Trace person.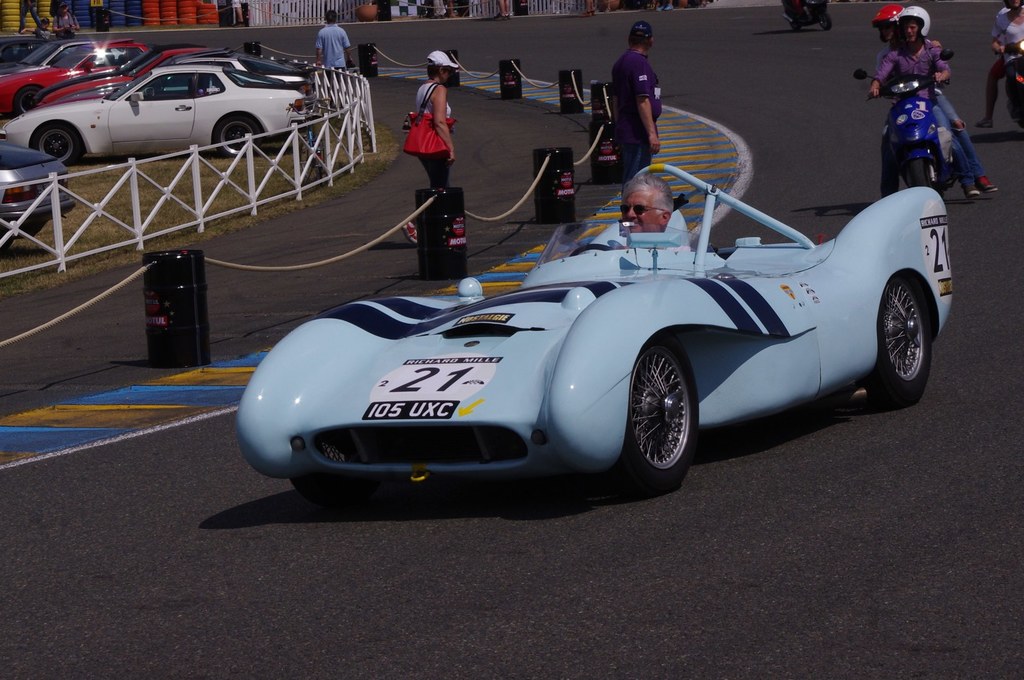
Traced to l=313, t=8, r=357, b=71.
